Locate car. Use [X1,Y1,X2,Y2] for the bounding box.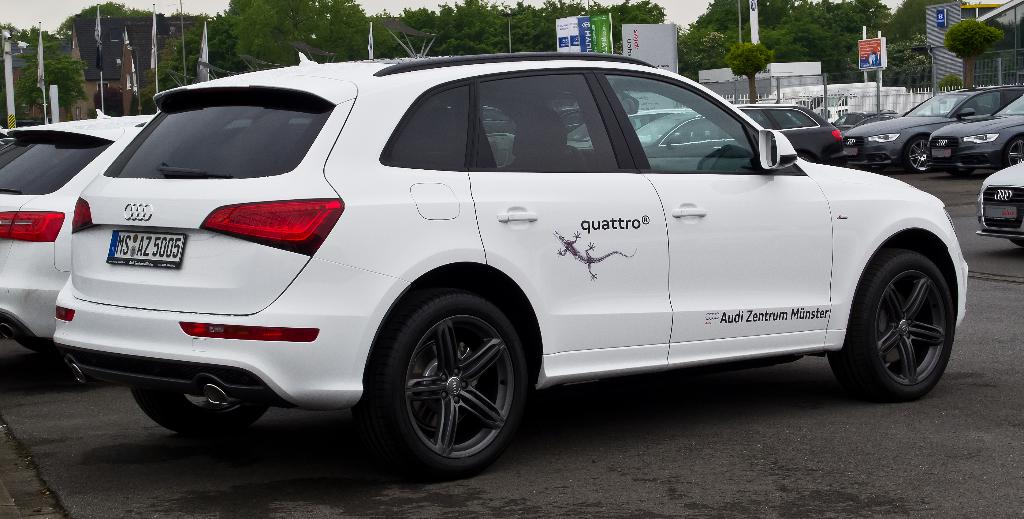
[588,102,841,181].
